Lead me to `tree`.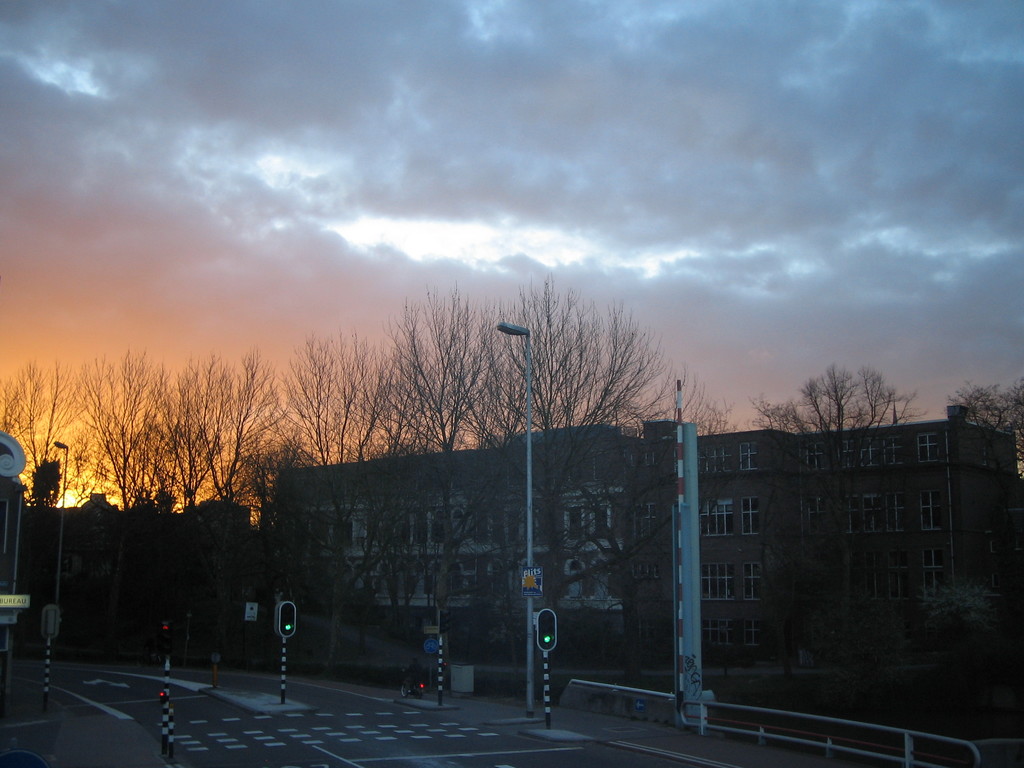
Lead to <region>250, 328, 404, 682</region>.
